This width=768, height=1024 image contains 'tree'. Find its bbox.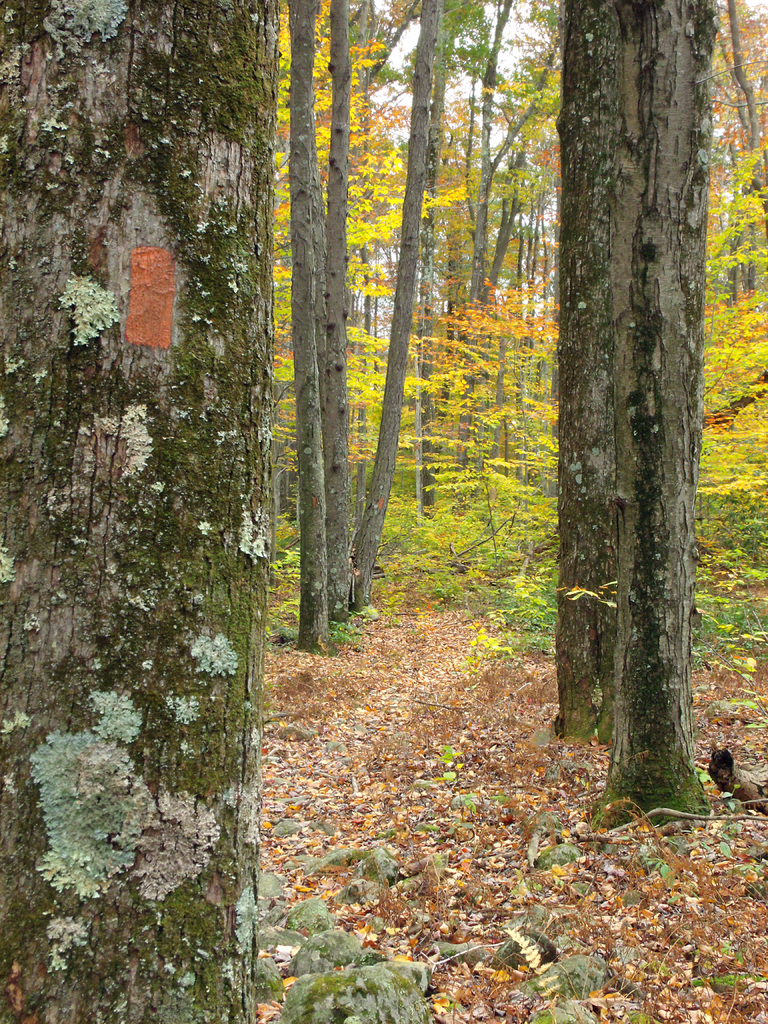
<region>0, 1, 284, 1023</region>.
